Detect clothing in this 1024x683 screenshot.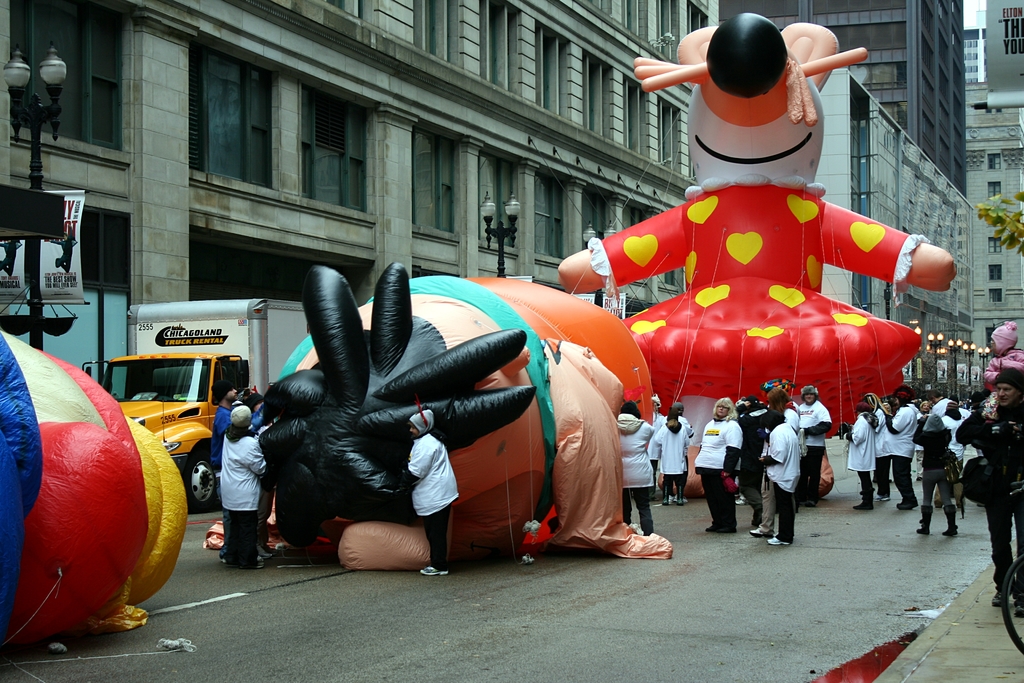
Detection: {"x1": 218, "y1": 432, "x2": 273, "y2": 563}.
